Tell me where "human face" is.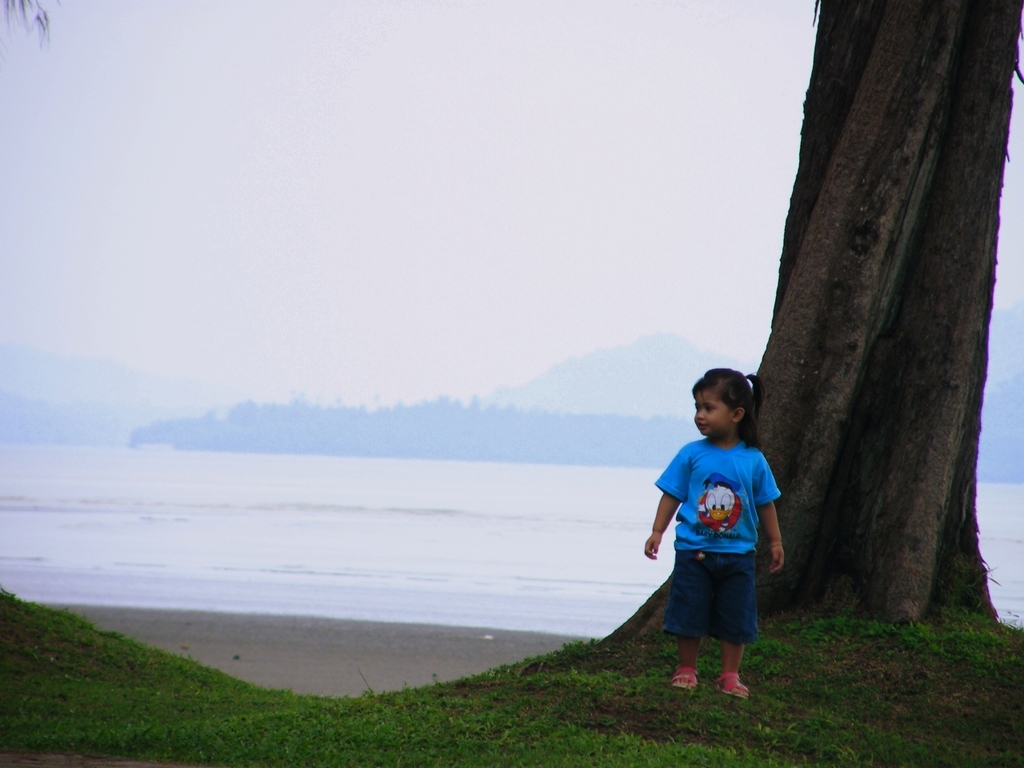
"human face" is at [694,389,726,435].
